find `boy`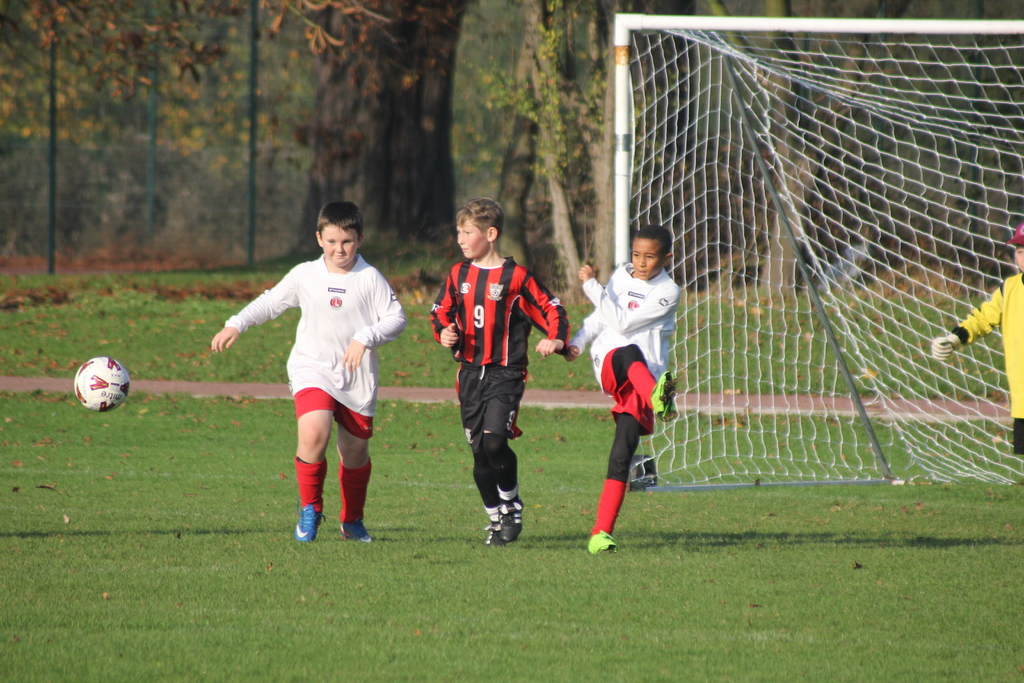
pyautogui.locateOnScreen(210, 201, 412, 546)
